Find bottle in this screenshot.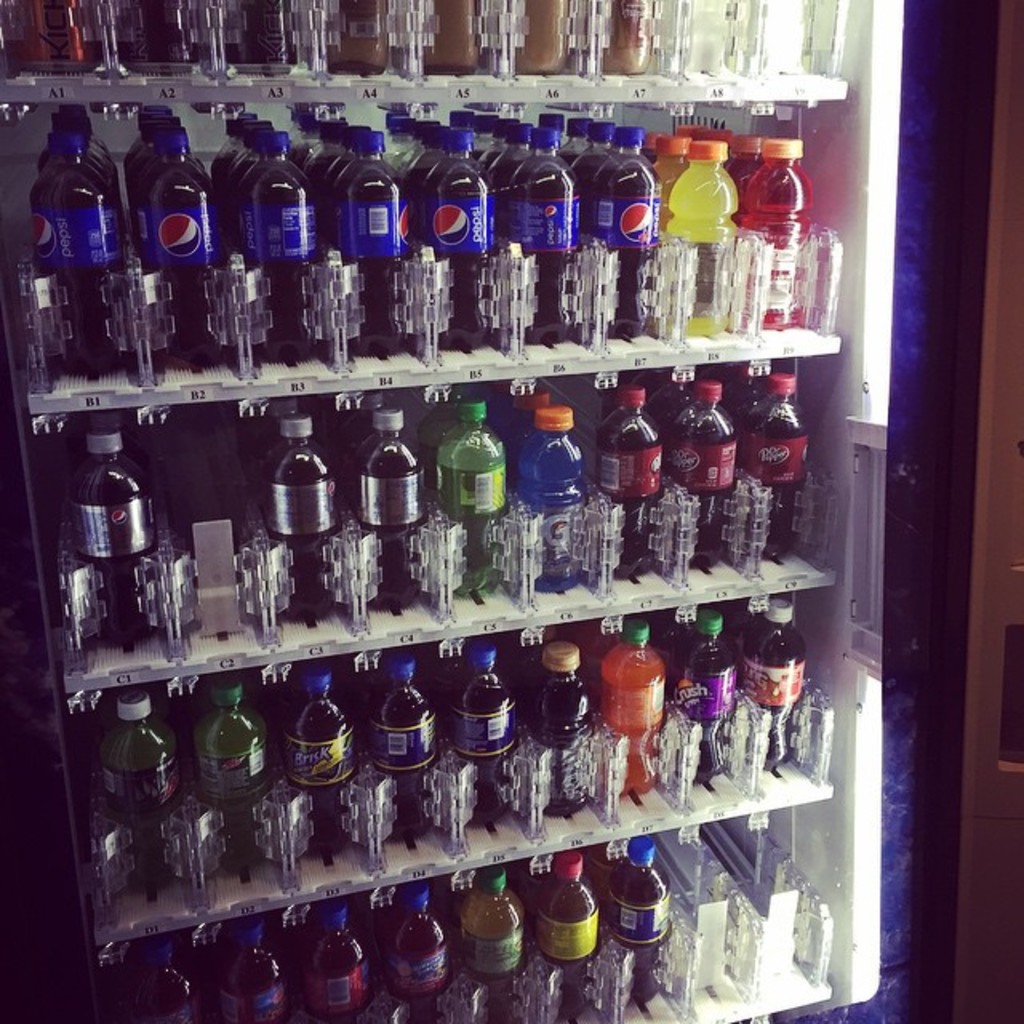
The bounding box for bottle is 69:419:158:646.
